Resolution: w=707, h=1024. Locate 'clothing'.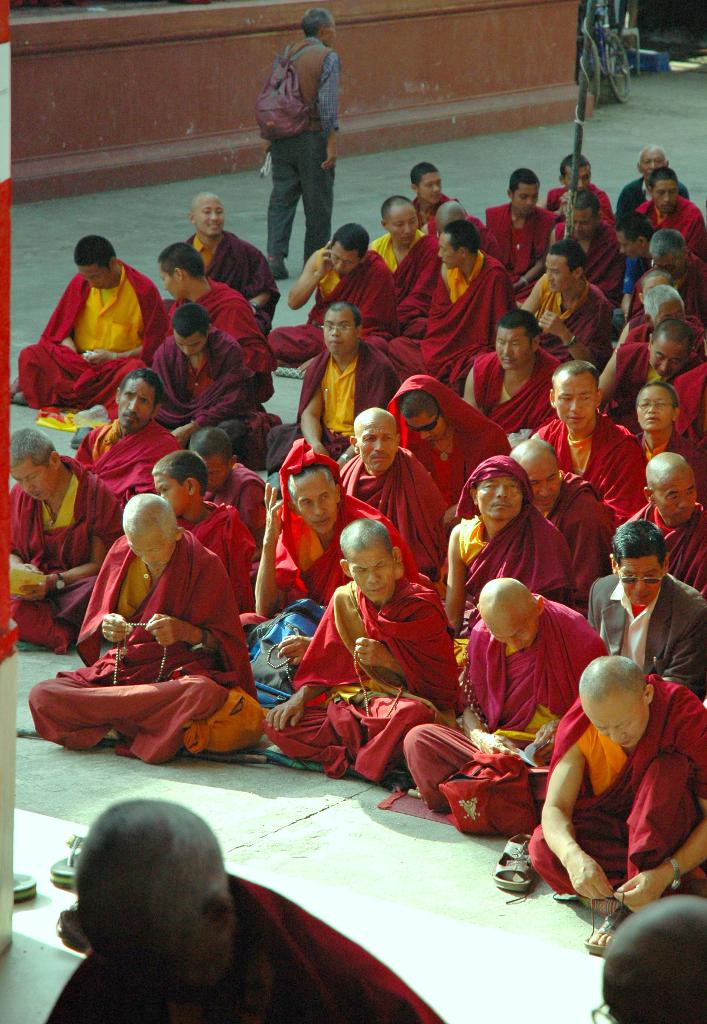
[left=28, top=525, right=261, bottom=764].
